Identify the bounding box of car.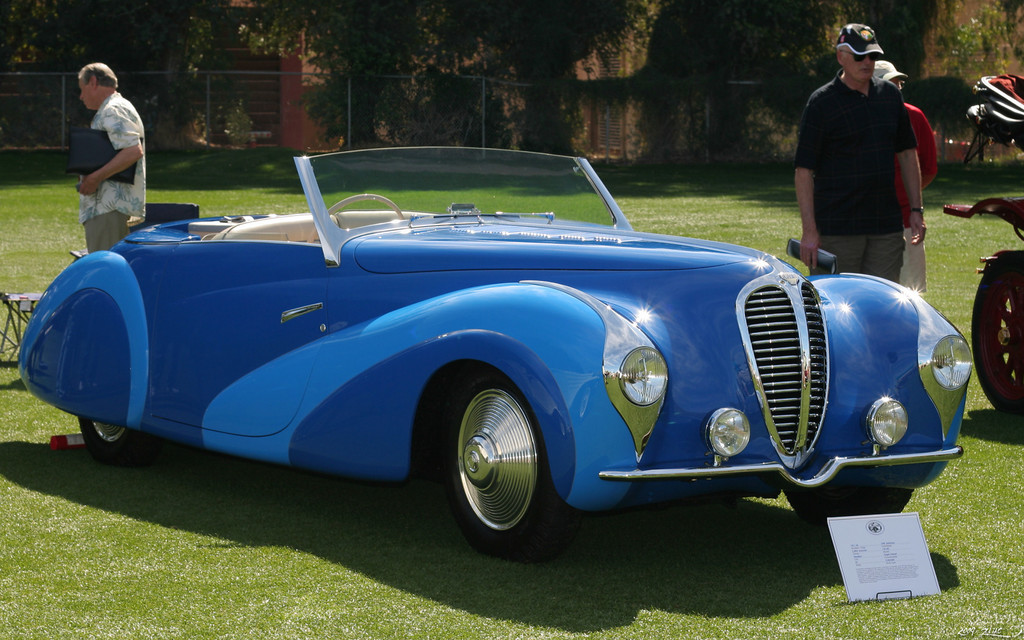
detection(934, 77, 1023, 426).
